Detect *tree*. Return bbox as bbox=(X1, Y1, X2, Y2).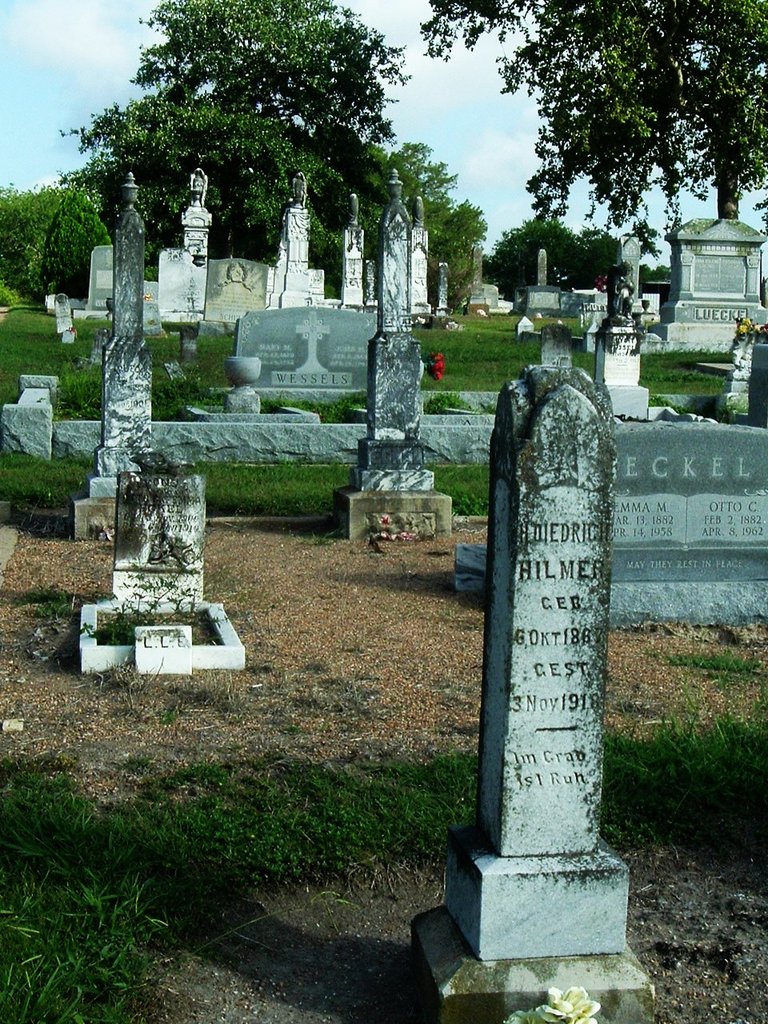
bbox=(567, 230, 607, 294).
